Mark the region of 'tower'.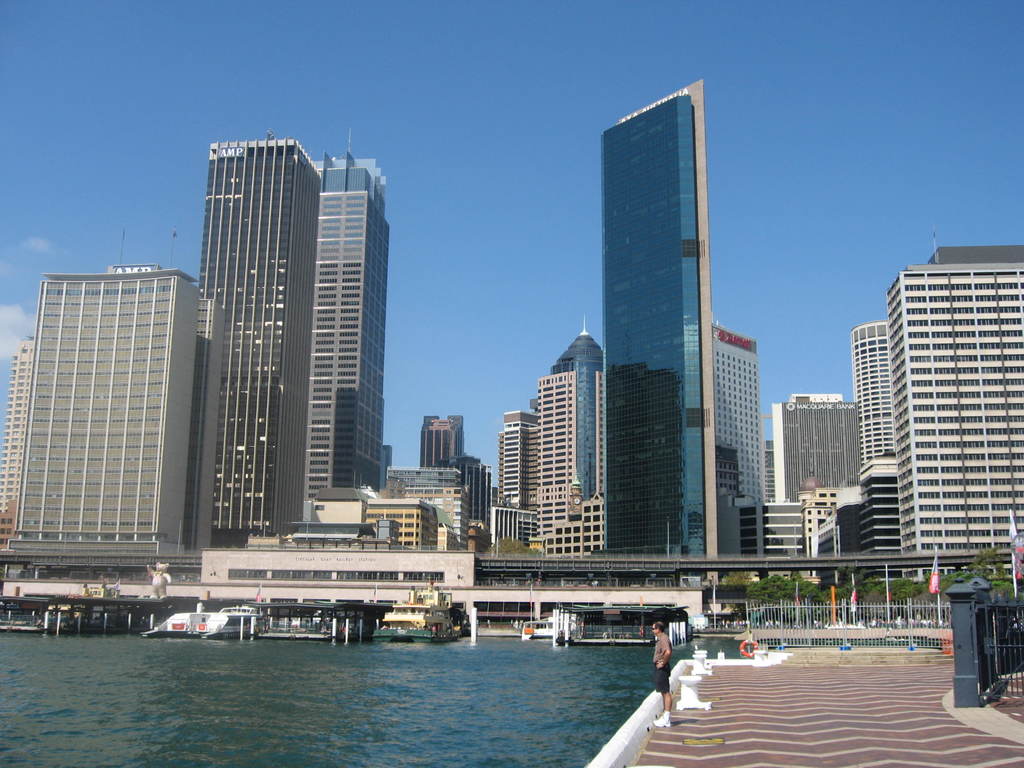
Region: left=191, top=132, right=303, bottom=546.
